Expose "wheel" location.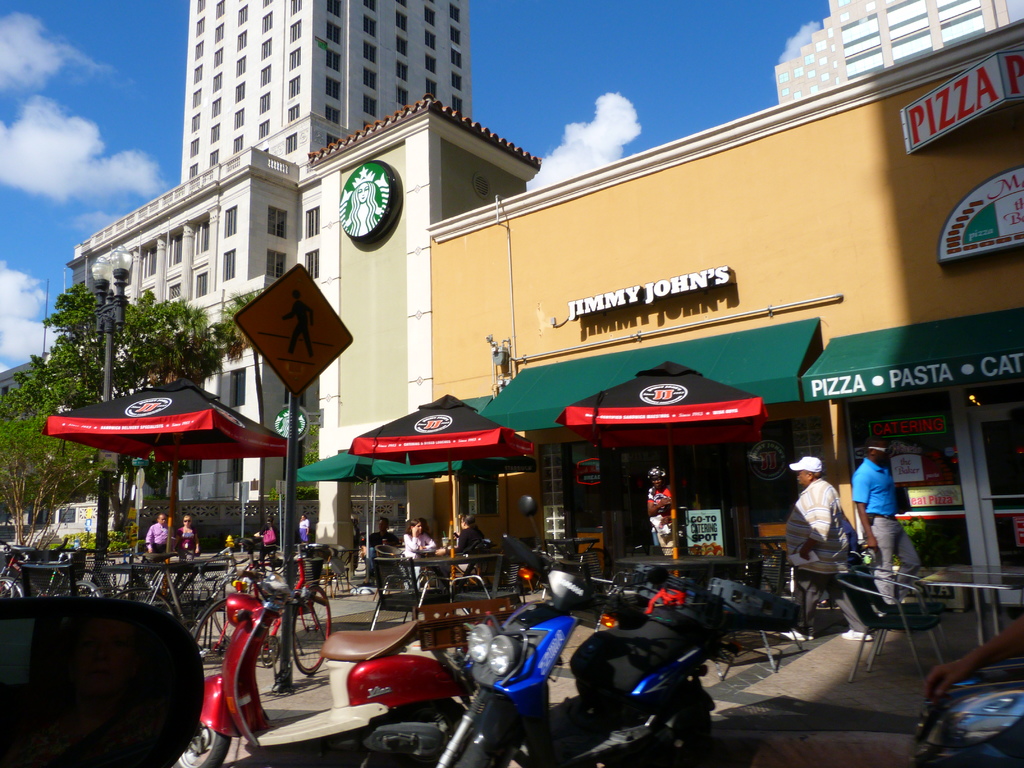
Exposed at l=212, t=591, r=234, b=644.
